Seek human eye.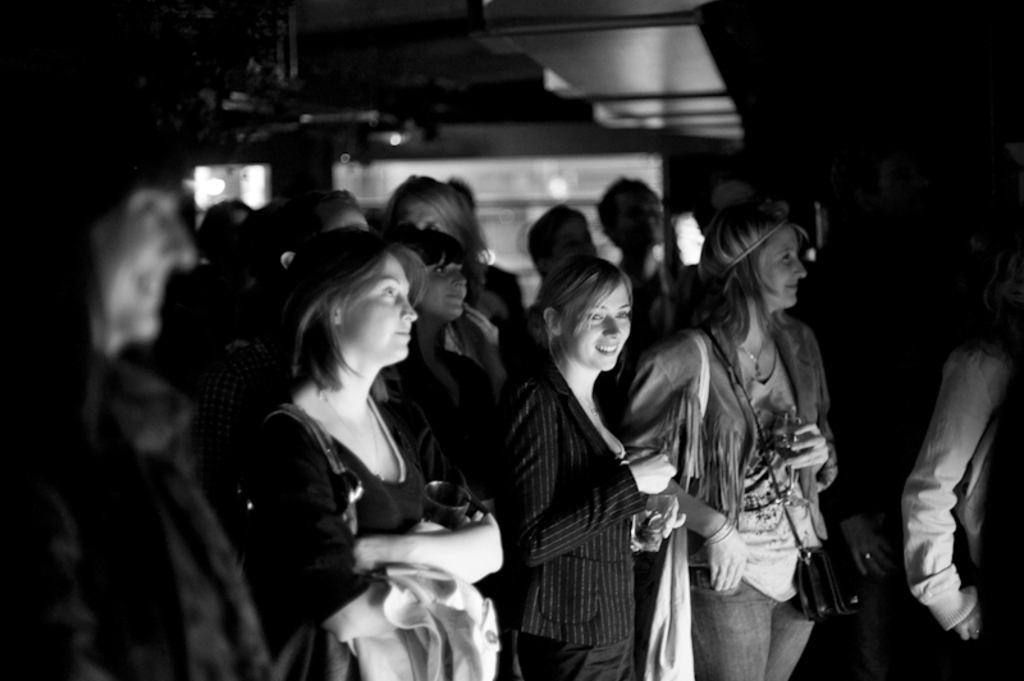
(left=586, top=311, right=603, bottom=320).
